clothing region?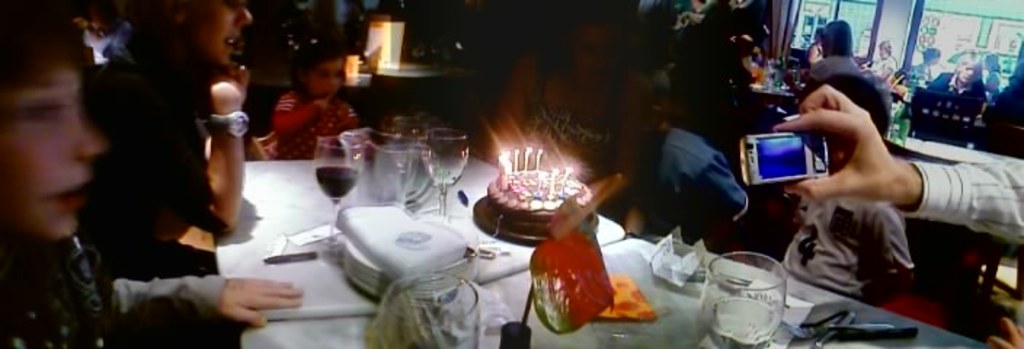
272, 67, 367, 145
